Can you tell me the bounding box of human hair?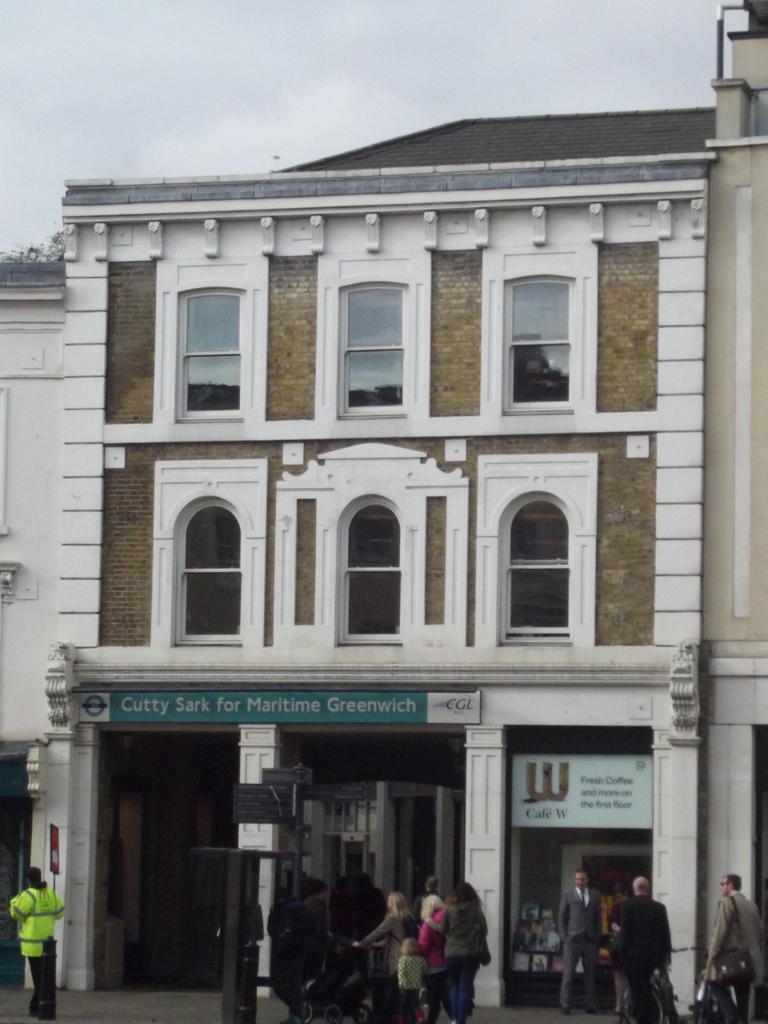
(x1=310, y1=879, x2=331, y2=899).
